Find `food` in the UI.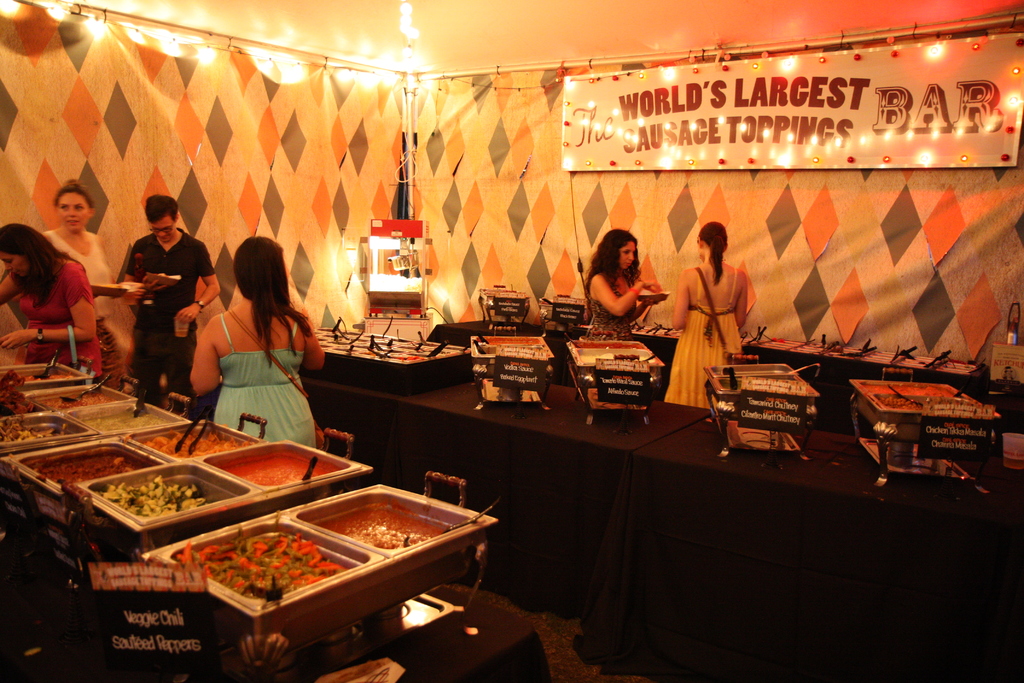
UI element at box=[44, 374, 121, 415].
